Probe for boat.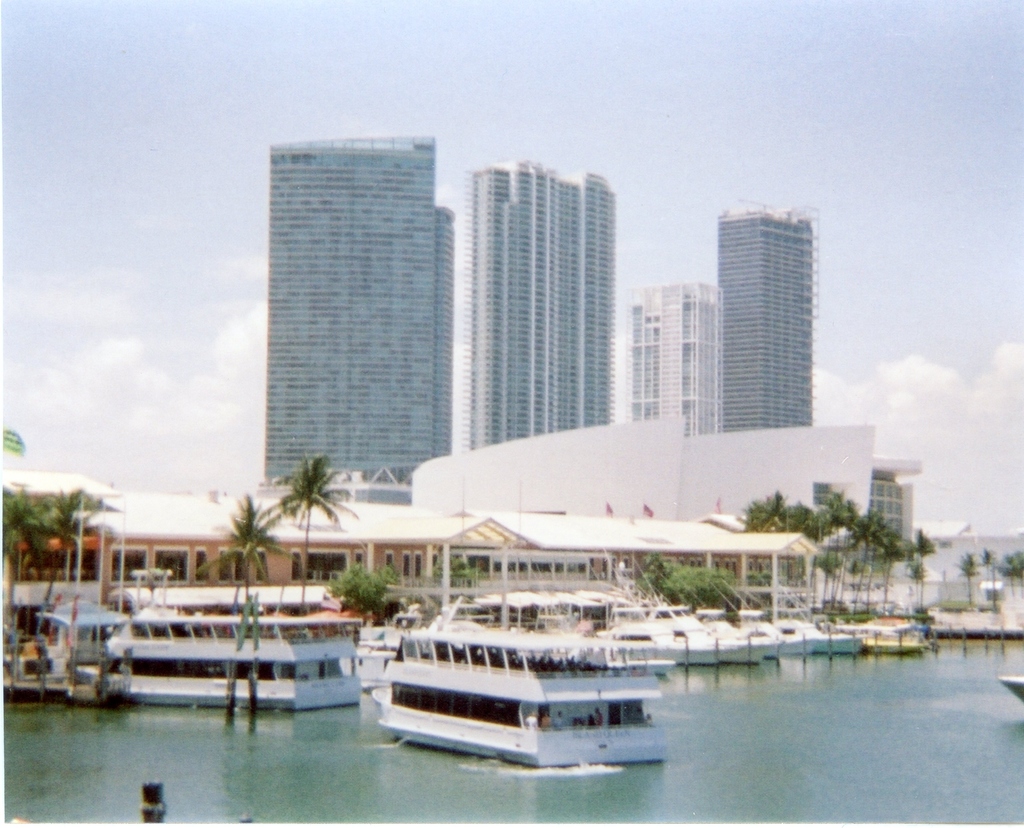
Probe result: l=68, t=596, r=360, b=710.
